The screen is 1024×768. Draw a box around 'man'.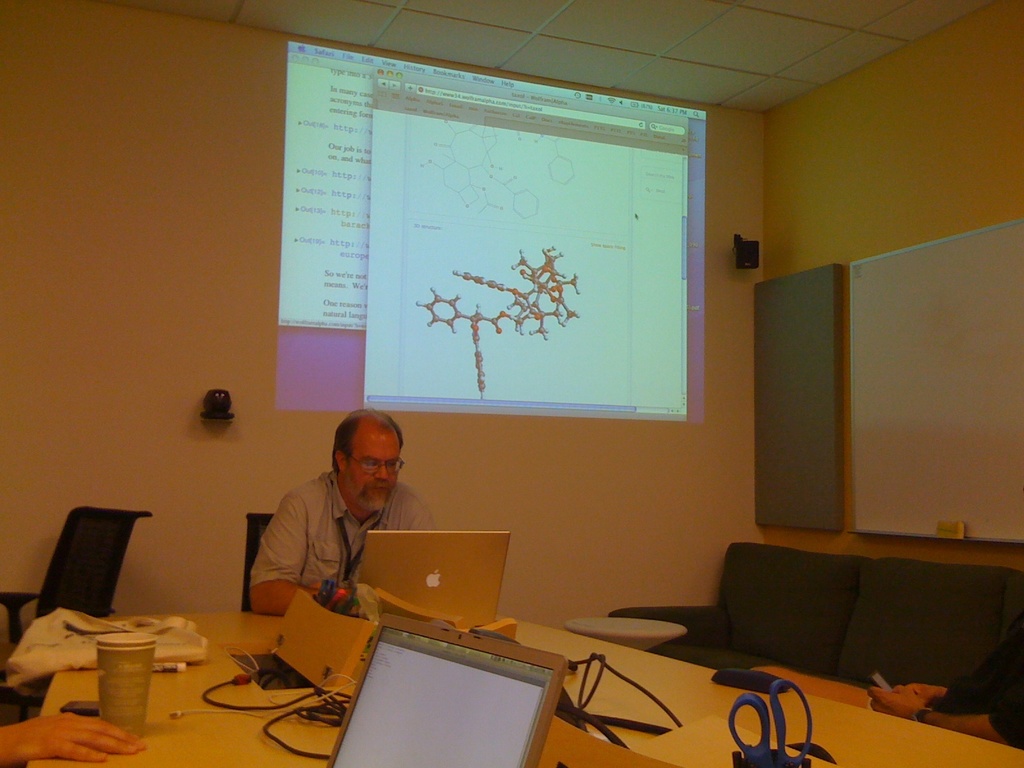
pyautogui.locateOnScreen(237, 415, 435, 630).
